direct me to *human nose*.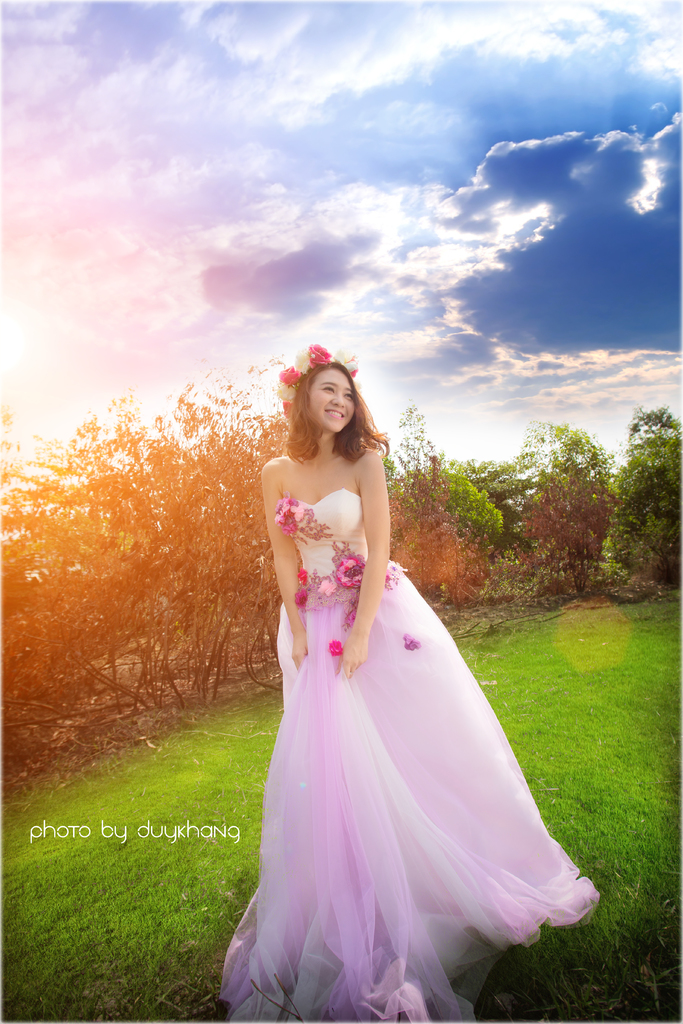
Direction: [x1=330, y1=394, x2=344, y2=407].
